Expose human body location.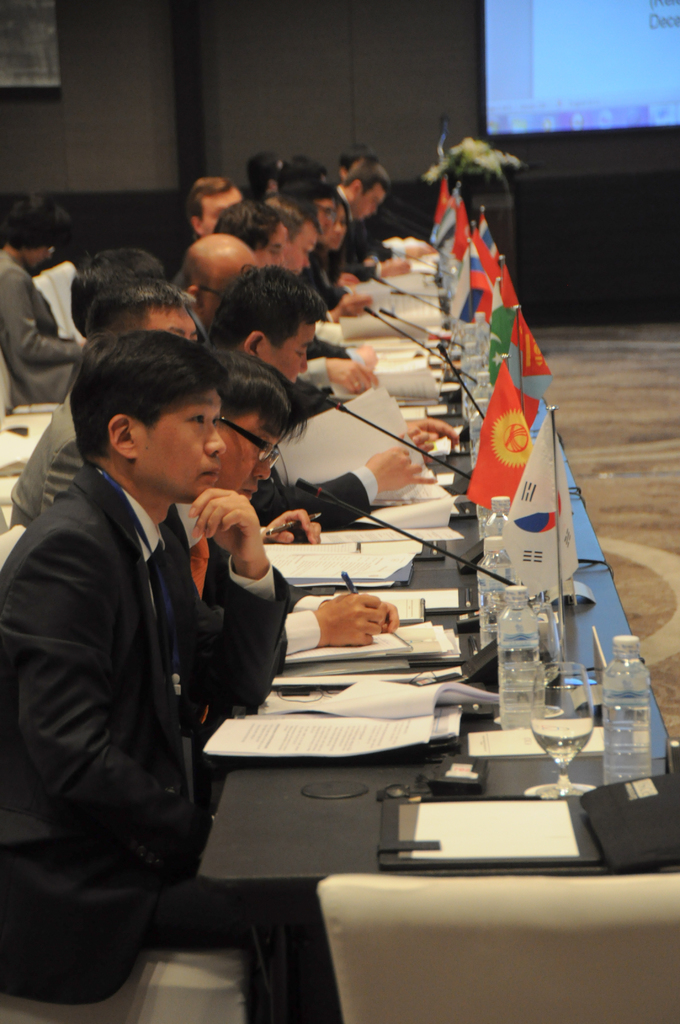
Exposed at 0, 247, 82, 404.
